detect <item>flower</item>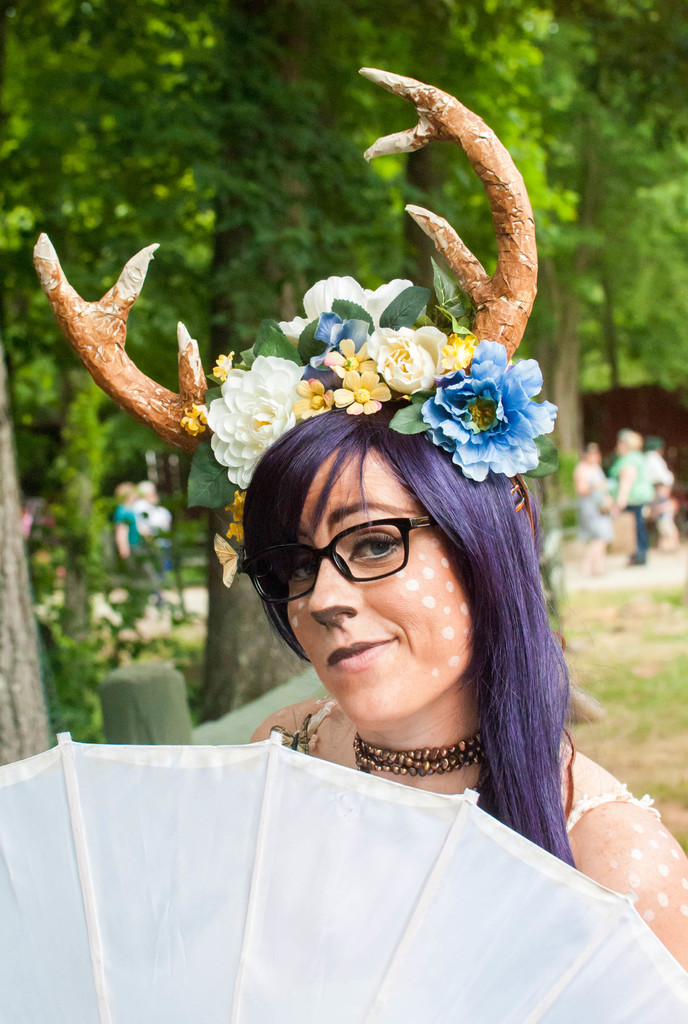
[209, 347, 237, 385]
